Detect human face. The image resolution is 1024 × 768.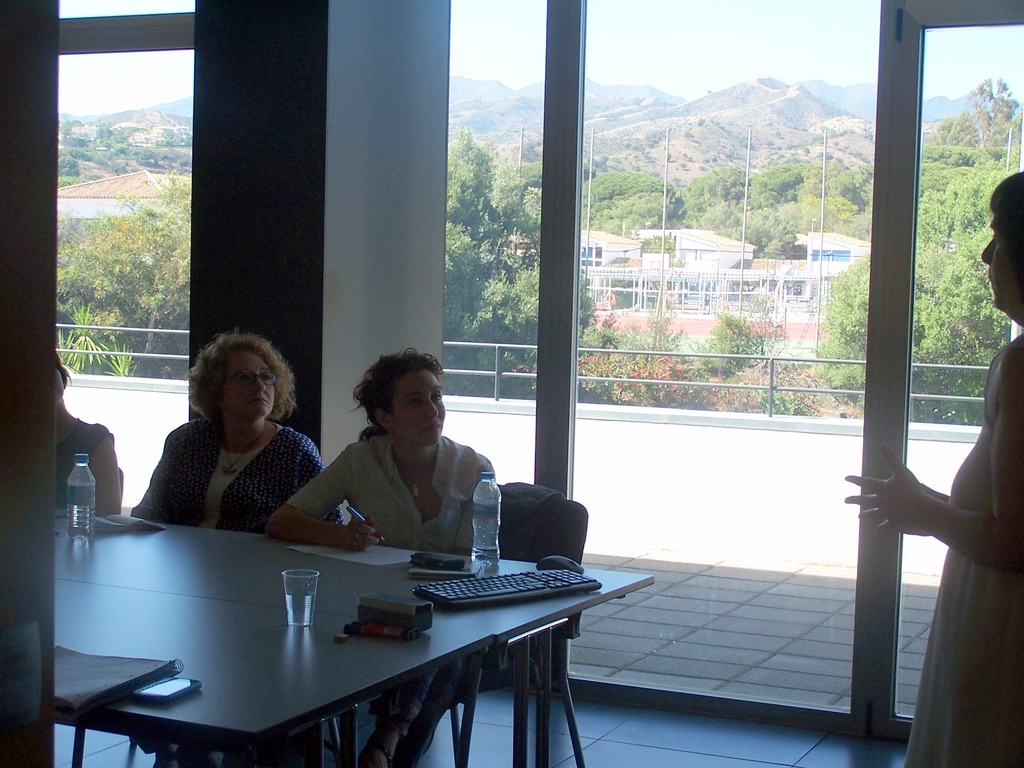
Rect(55, 369, 65, 406).
